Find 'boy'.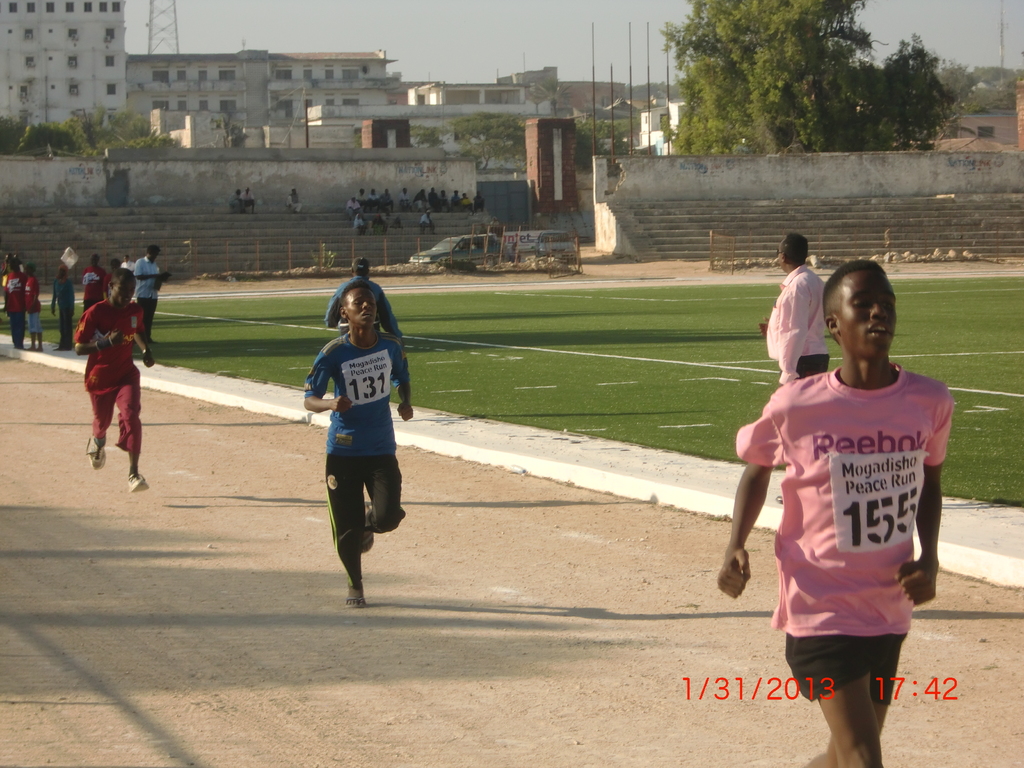
crop(720, 256, 956, 767).
